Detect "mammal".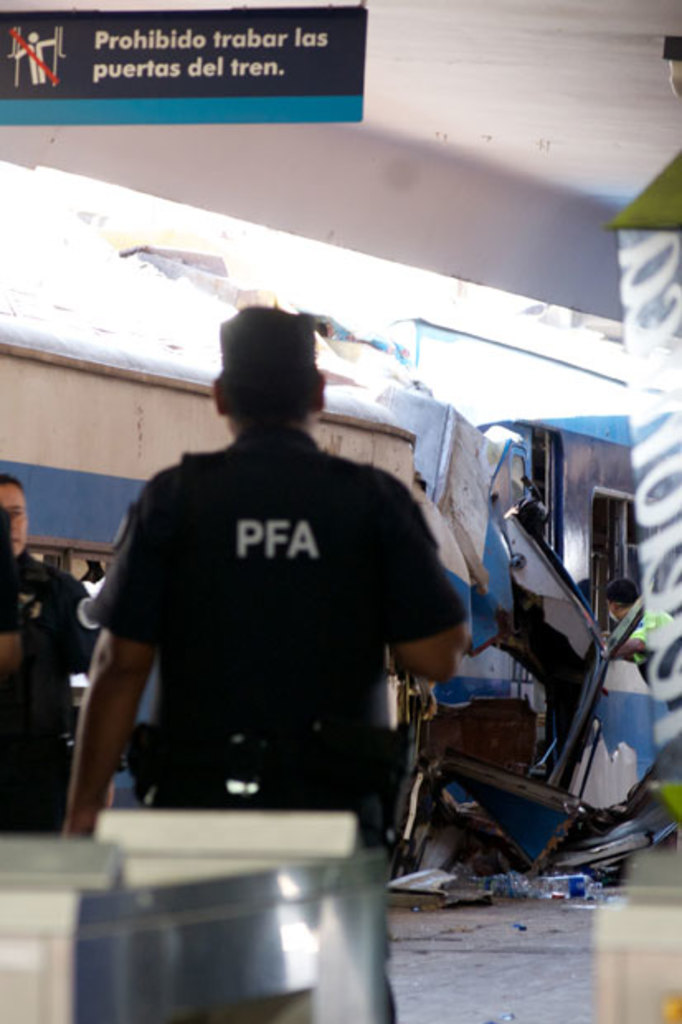
Detected at pyautogui.locateOnScreen(12, 28, 58, 83).
